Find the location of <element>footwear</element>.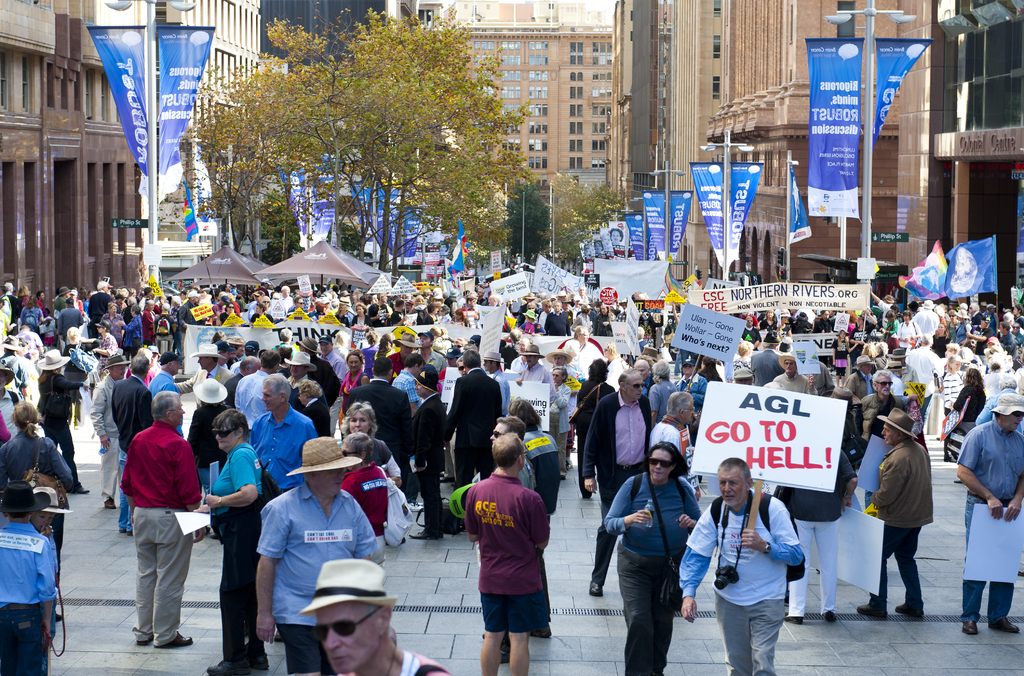
Location: detection(433, 525, 447, 537).
